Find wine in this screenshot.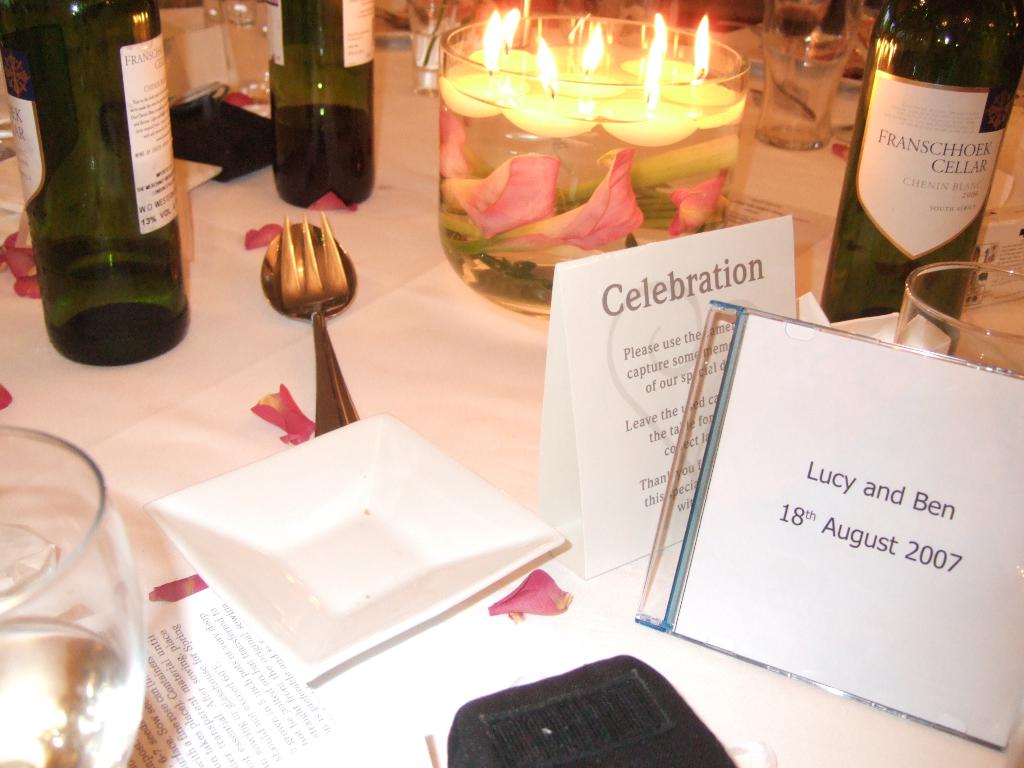
The bounding box for wine is (left=0, top=0, right=195, bottom=371).
